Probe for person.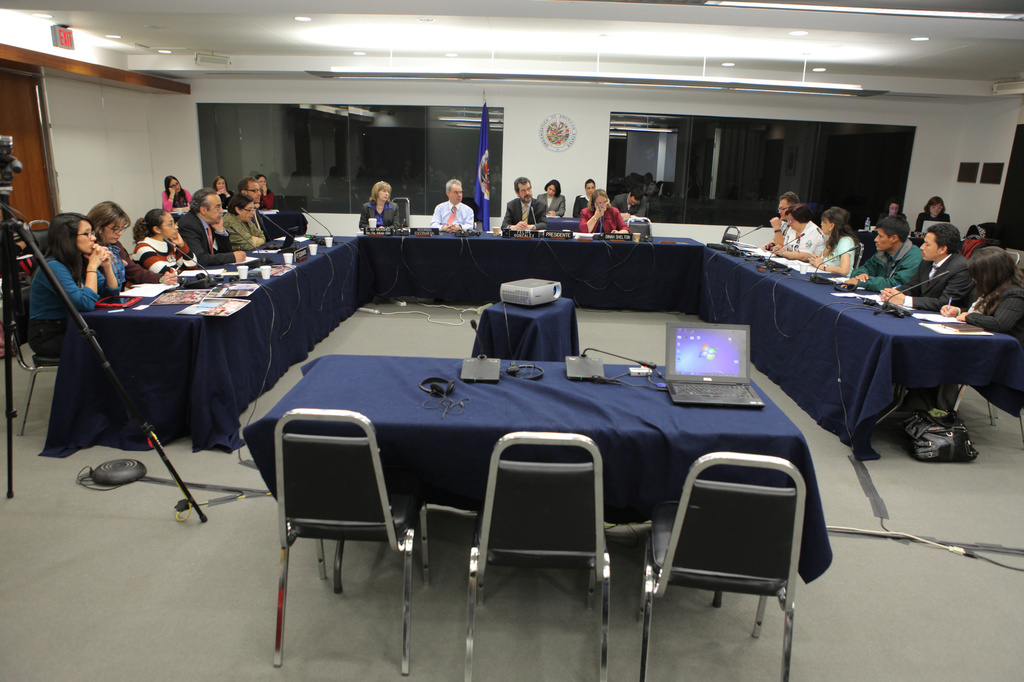
Probe result: {"left": 750, "top": 189, "right": 809, "bottom": 254}.
